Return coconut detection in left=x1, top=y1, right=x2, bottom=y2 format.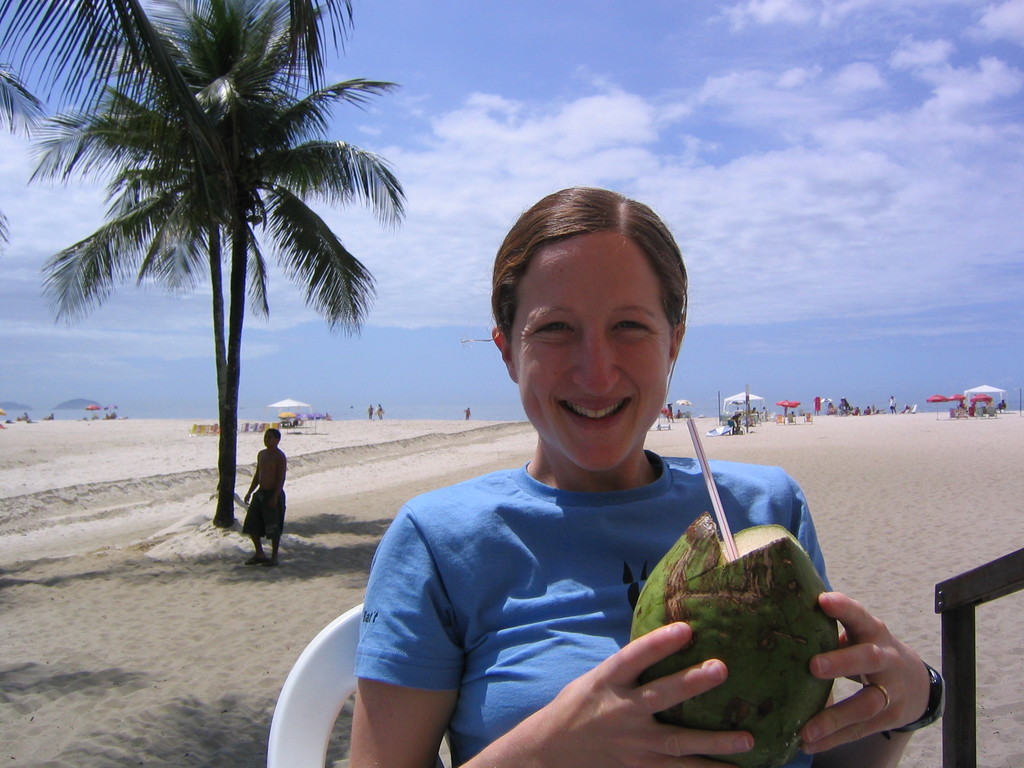
left=629, top=511, right=842, bottom=767.
